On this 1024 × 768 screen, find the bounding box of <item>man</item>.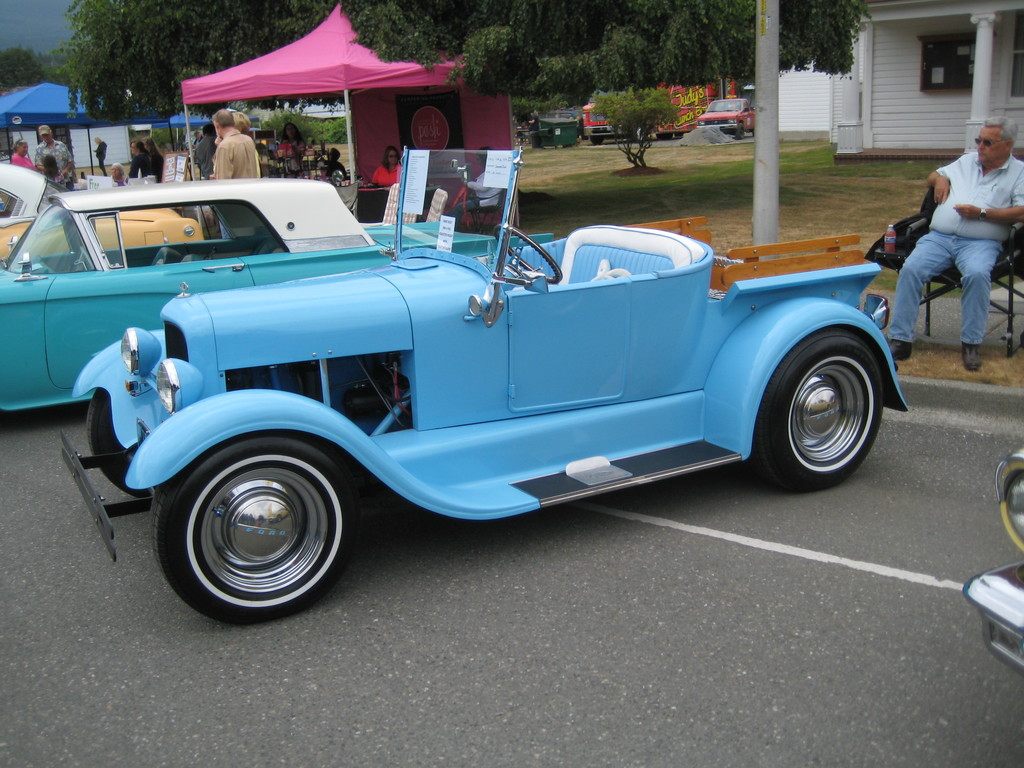
Bounding box: x1=881 y1=117 x2=1023 y2=384.
